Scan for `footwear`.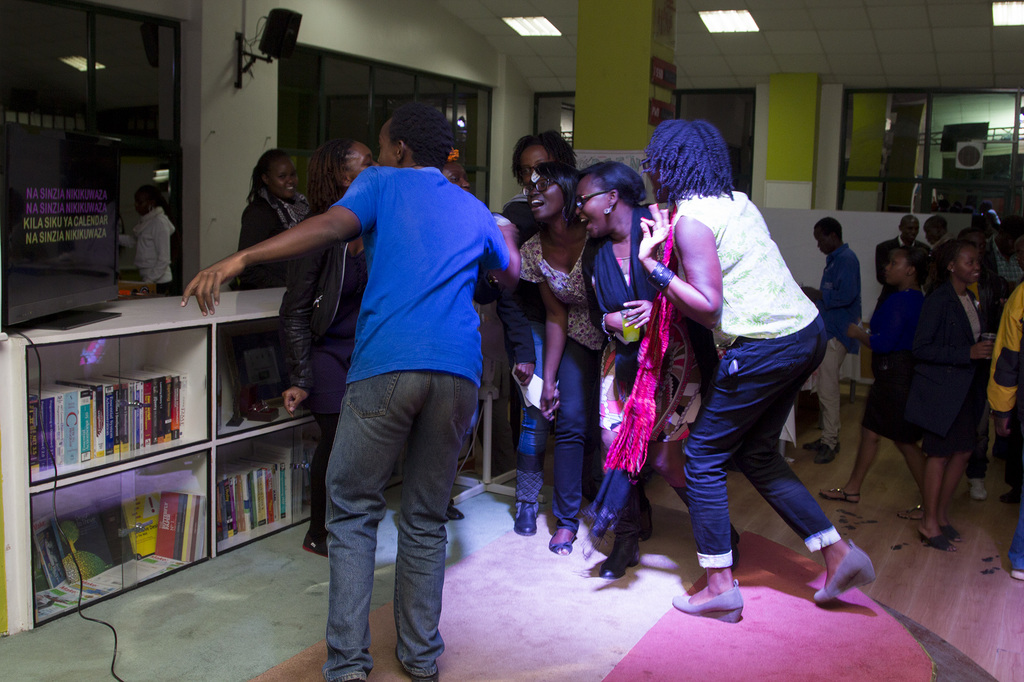
Scan result: x1=668 y1=581 x2=741 y2=626.
